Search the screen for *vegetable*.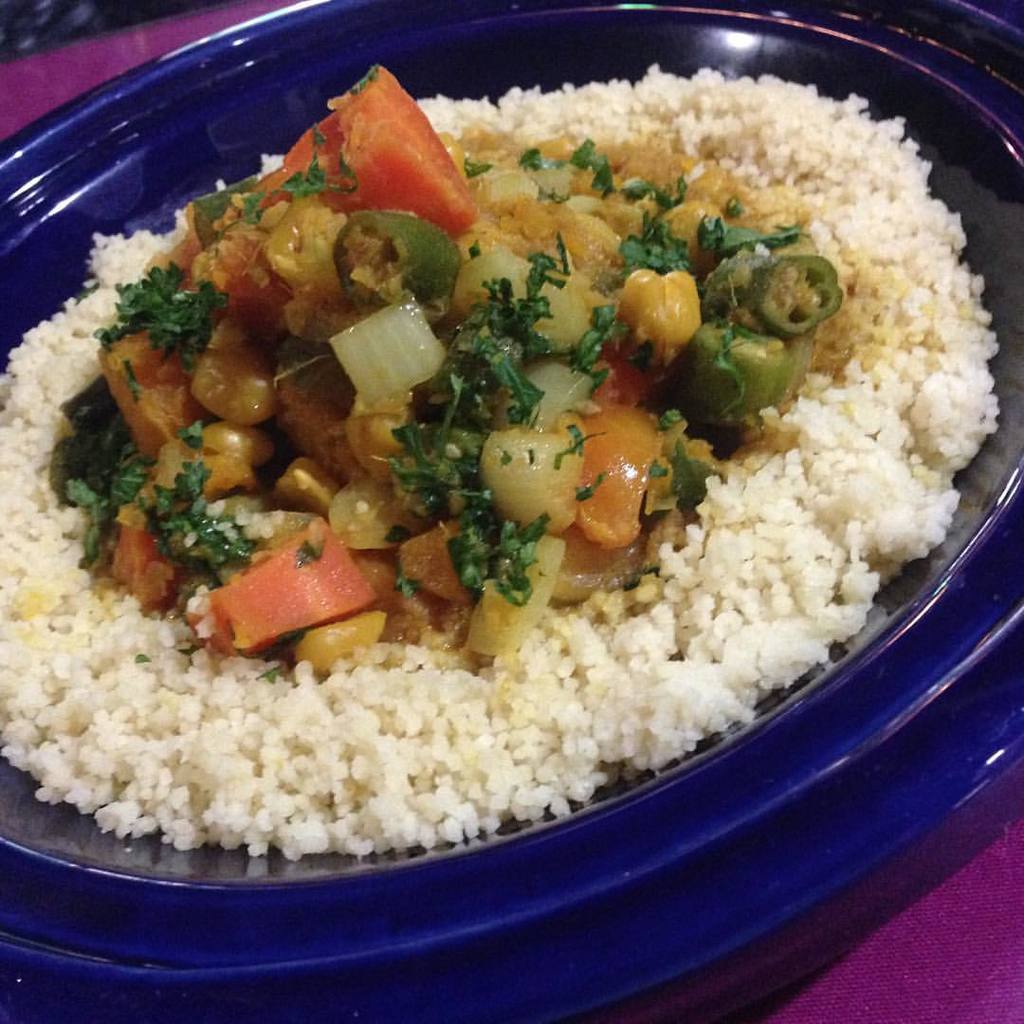
Found at bbox(244, 64, 477, 228).
